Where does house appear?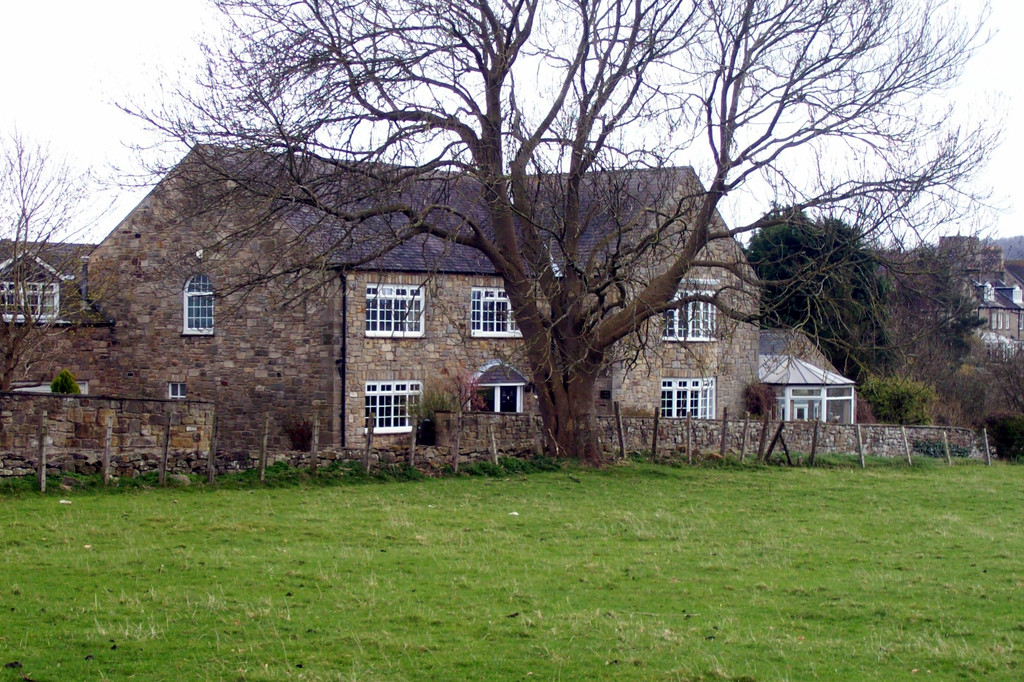
Appears at crop(0, 140, 854, 479).
